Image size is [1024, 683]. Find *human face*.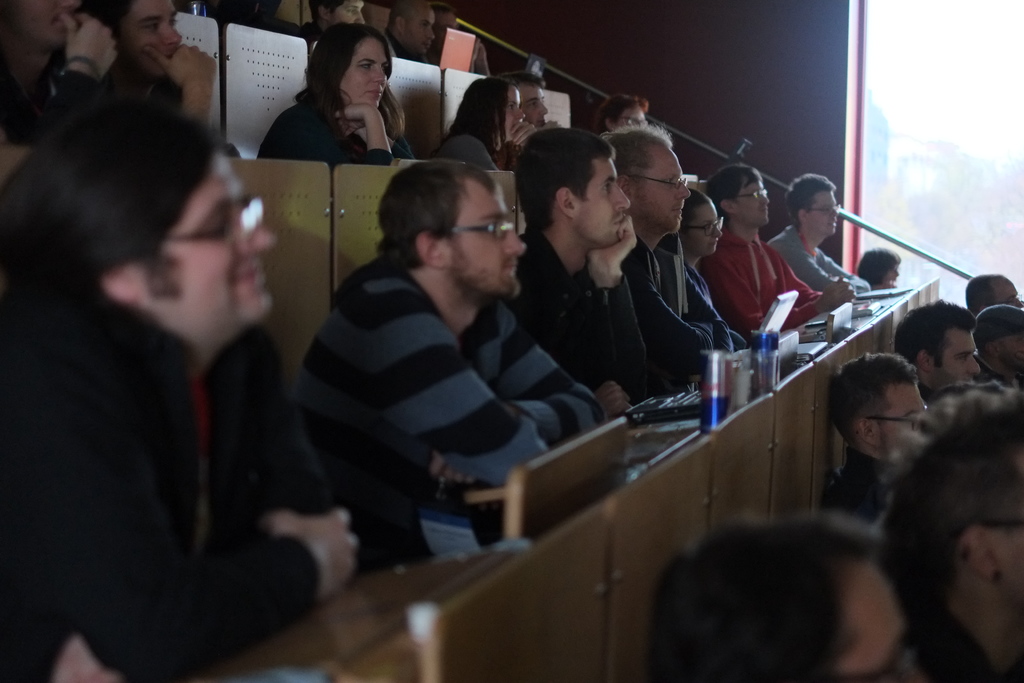
bbox=(810, 189, 836, 238).
